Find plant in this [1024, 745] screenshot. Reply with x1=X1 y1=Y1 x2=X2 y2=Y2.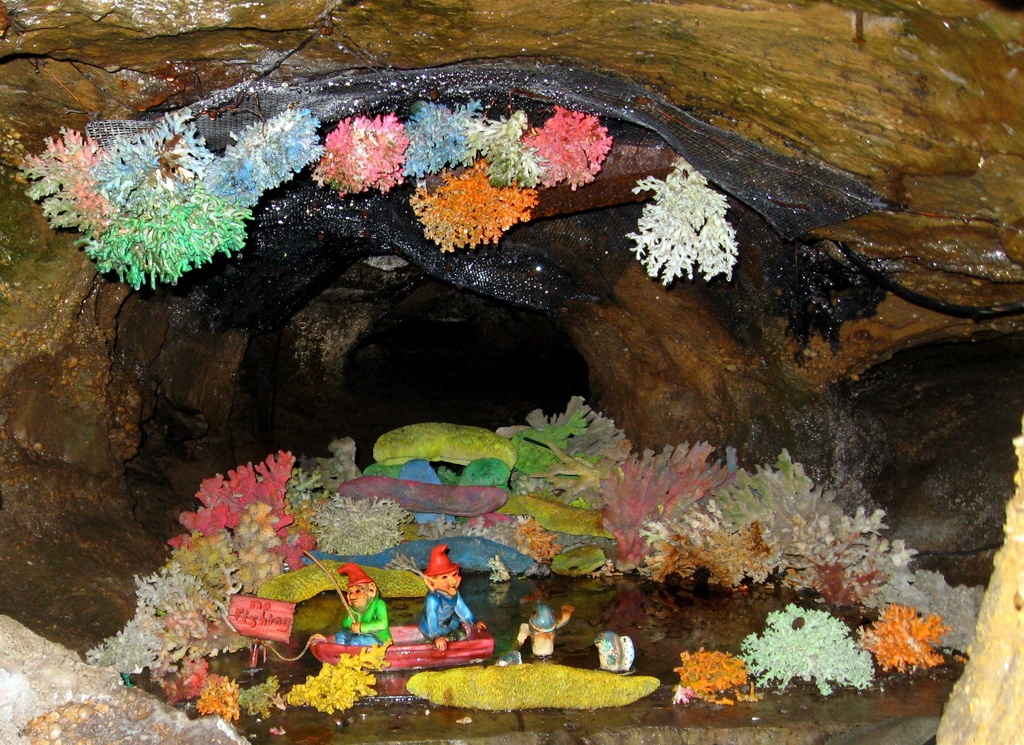
x1=461 y1=104 x2=548 y2=193.
